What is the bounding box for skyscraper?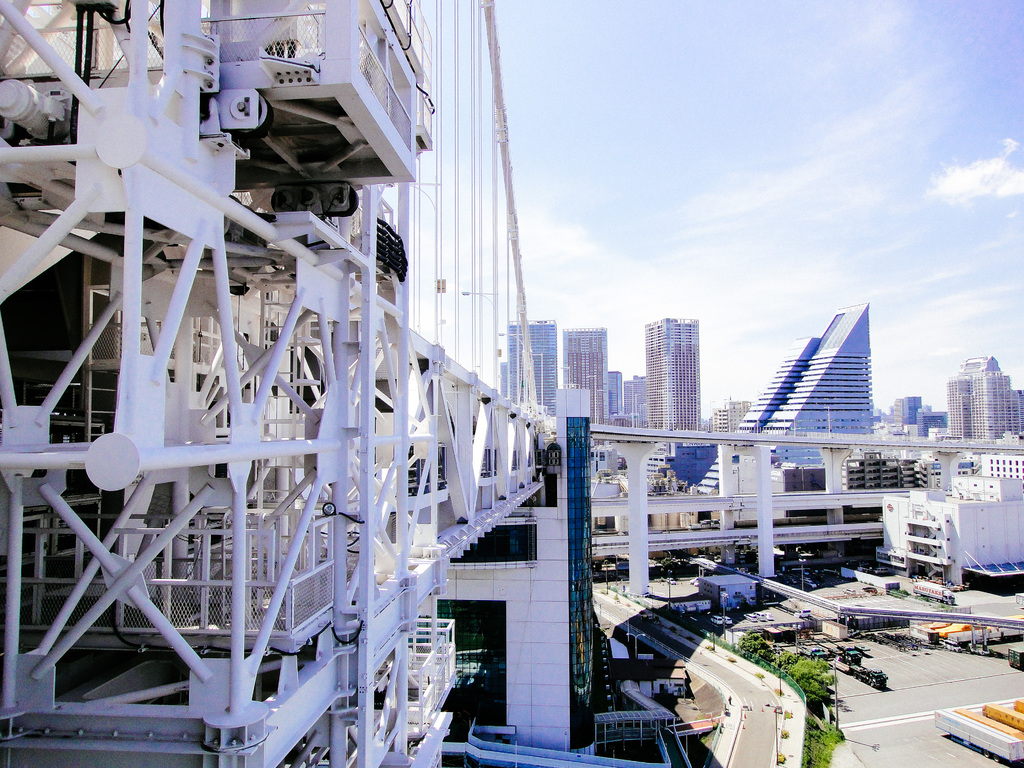
box=[495, 316, 568, 414].
